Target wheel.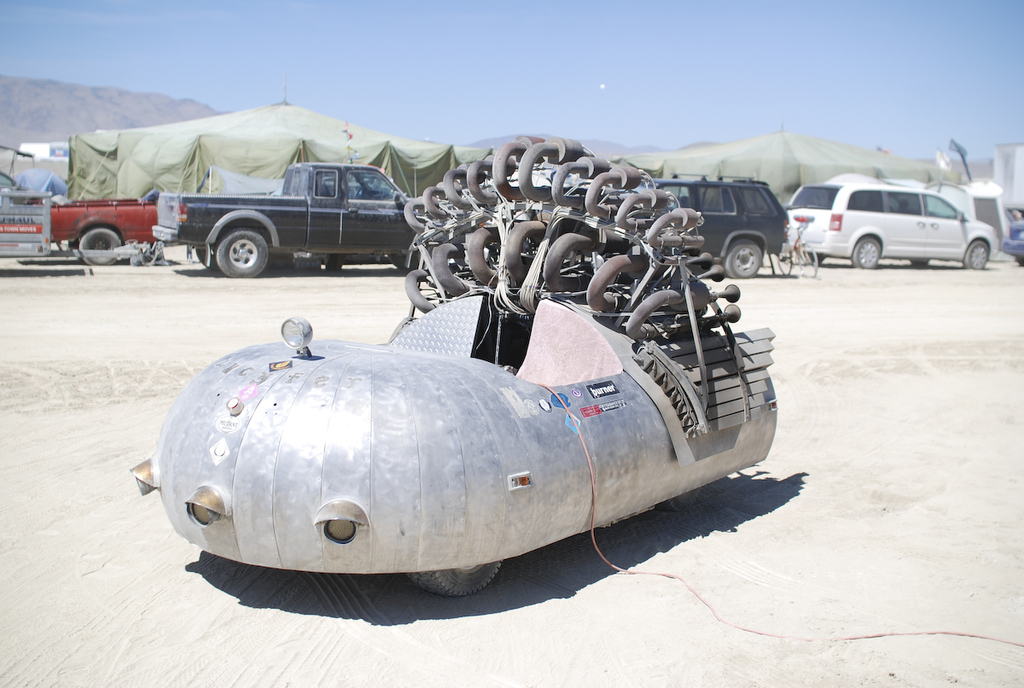
Target region: (left=719, top=239, right=763, bottom=277).
